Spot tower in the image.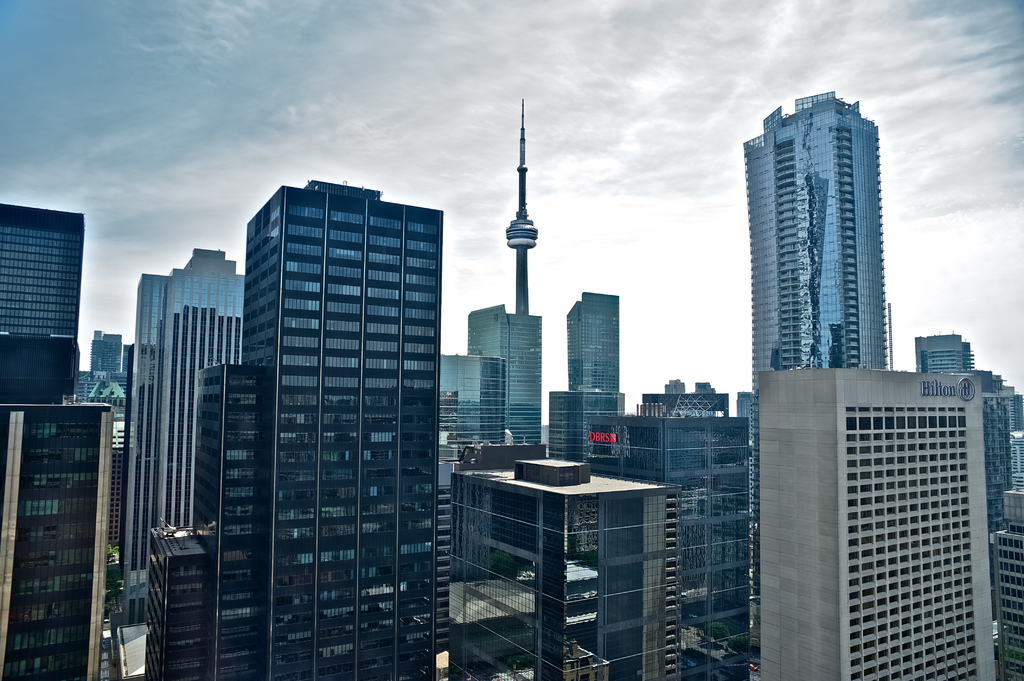
tower found at detection(0, 204, 84, 405).
